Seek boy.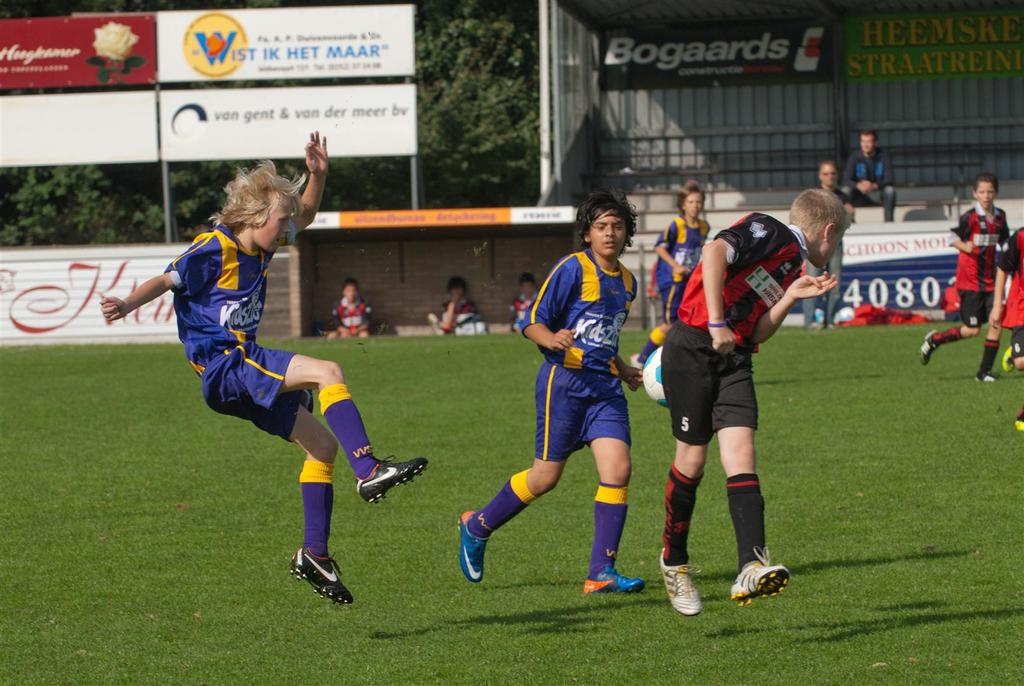
box(515, 274, 541, 336).
